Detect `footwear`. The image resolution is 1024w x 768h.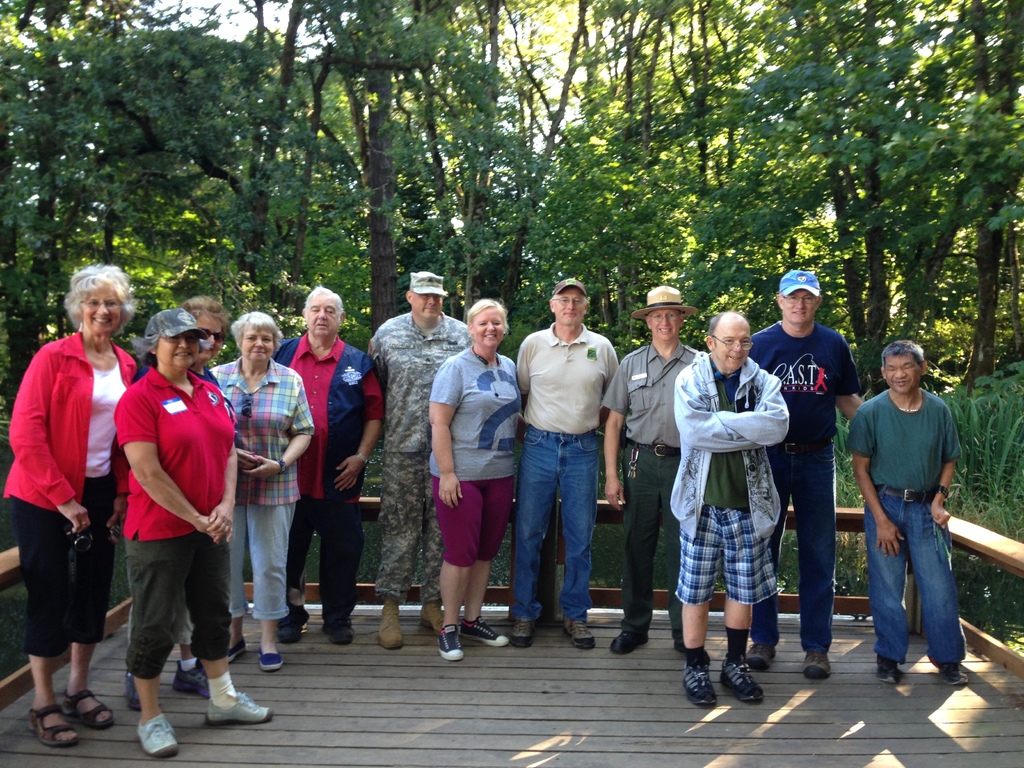
<bbox>609, 631, 648, 657</bbox>.
